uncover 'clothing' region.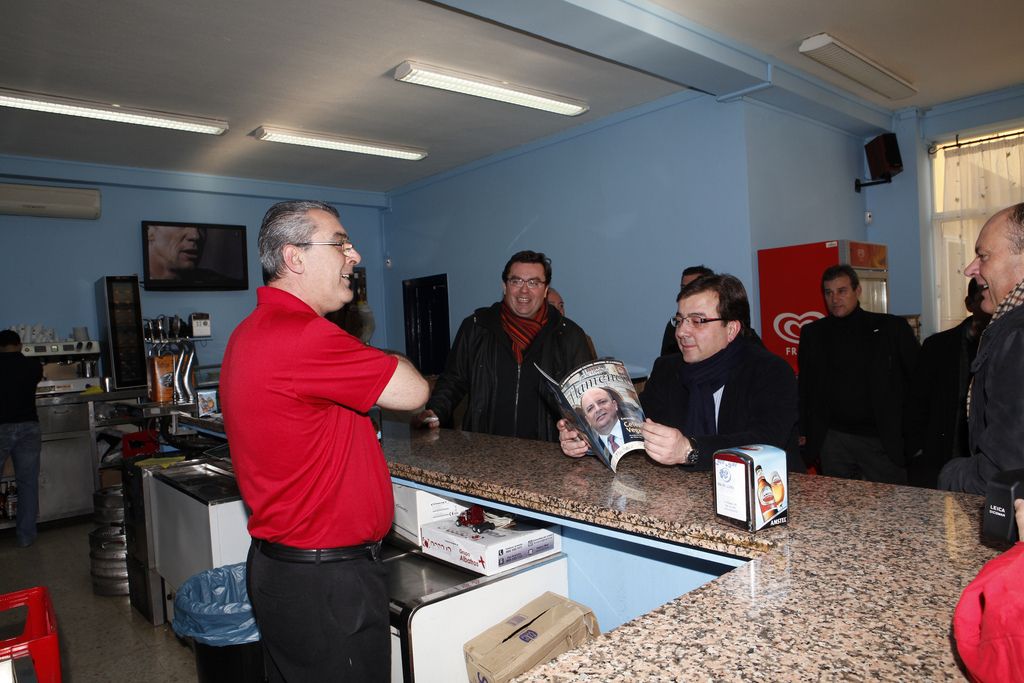
Uncovered: x1=795 y1=310 x2=924 y2=485.
